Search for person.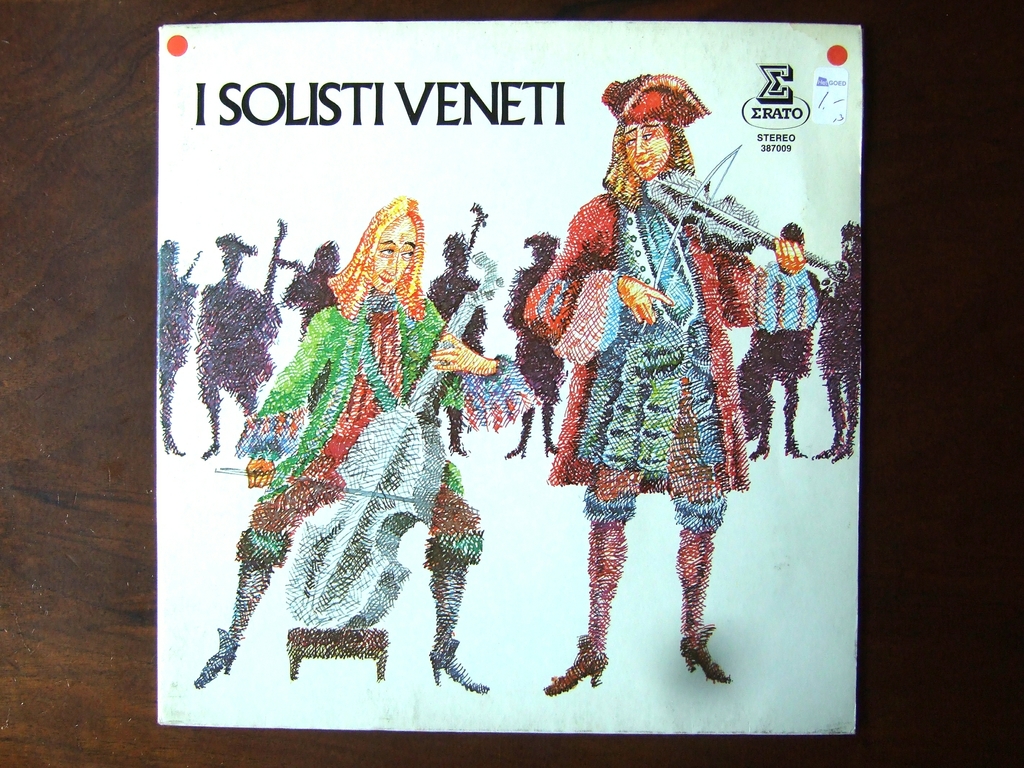
Found at [534,85,749,691].
